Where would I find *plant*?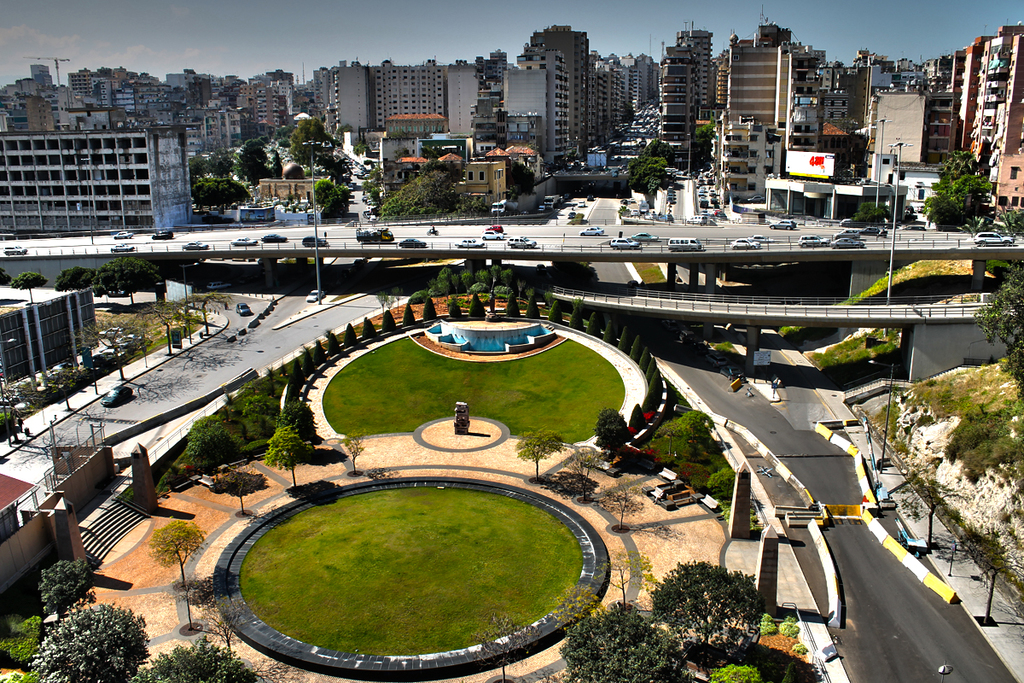
At (698,662,763,682).
